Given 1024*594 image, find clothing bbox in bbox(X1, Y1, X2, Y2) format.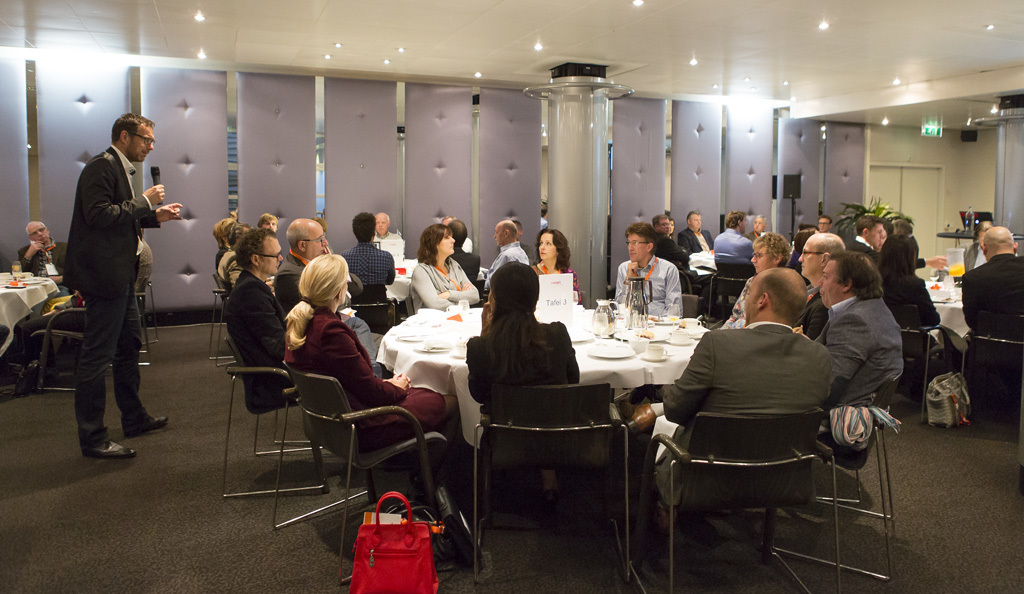
bbox(343, 239, 400, 301).
